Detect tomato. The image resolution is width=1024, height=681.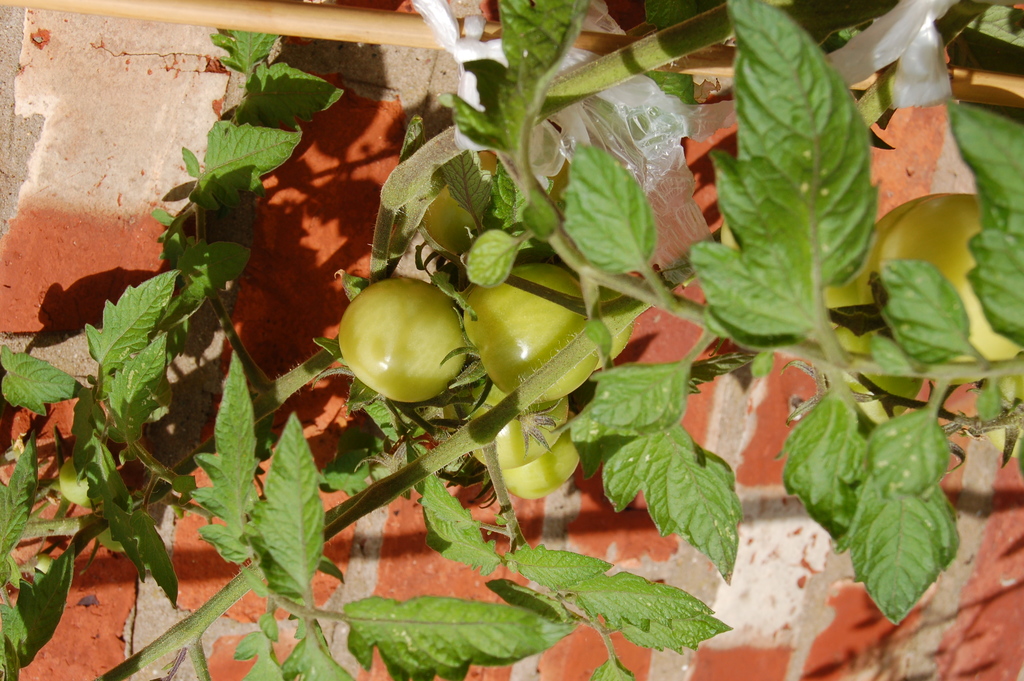
[left=824, top=366, right=925, bottom=428].
